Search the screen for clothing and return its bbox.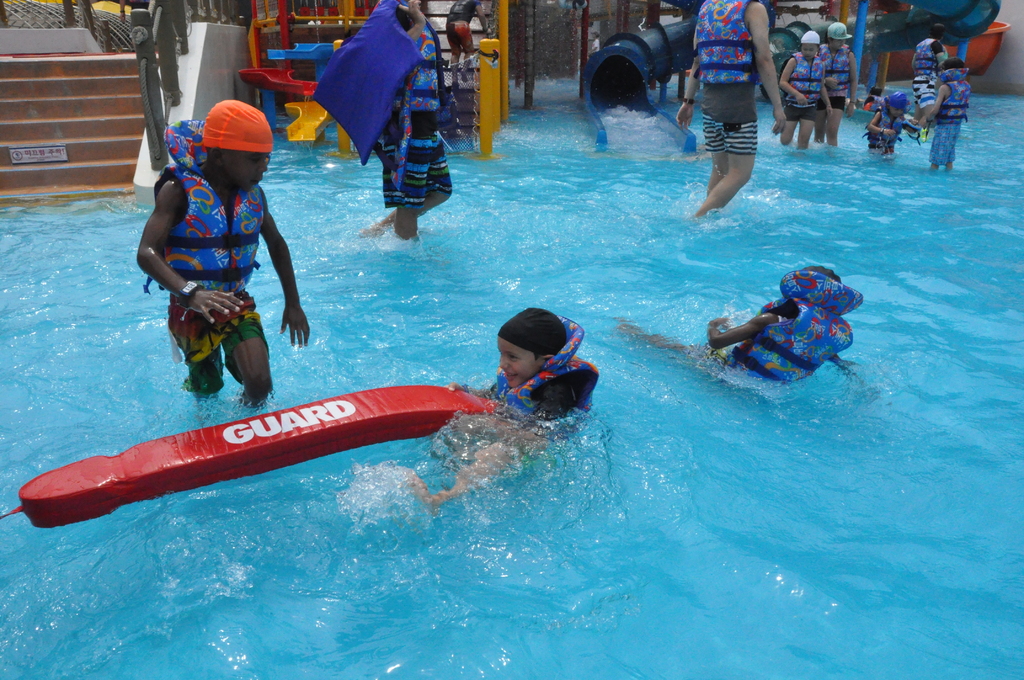
Found: Rect(817, 44, 857, 122).
